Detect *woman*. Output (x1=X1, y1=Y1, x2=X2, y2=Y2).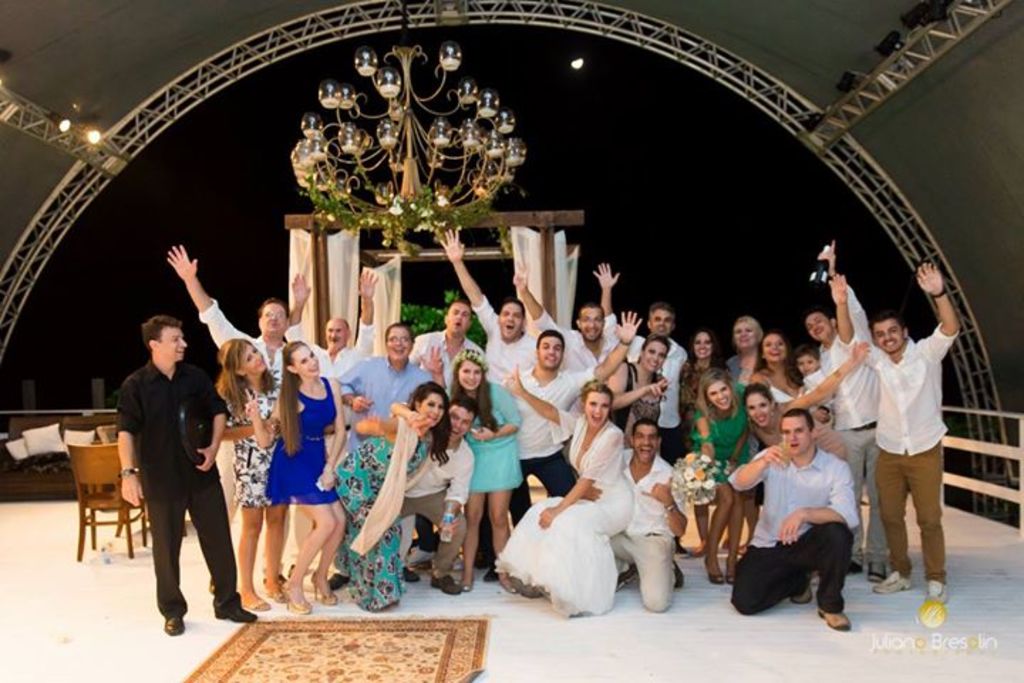
(x1=330, y1=380, x2=449, y2=612).
